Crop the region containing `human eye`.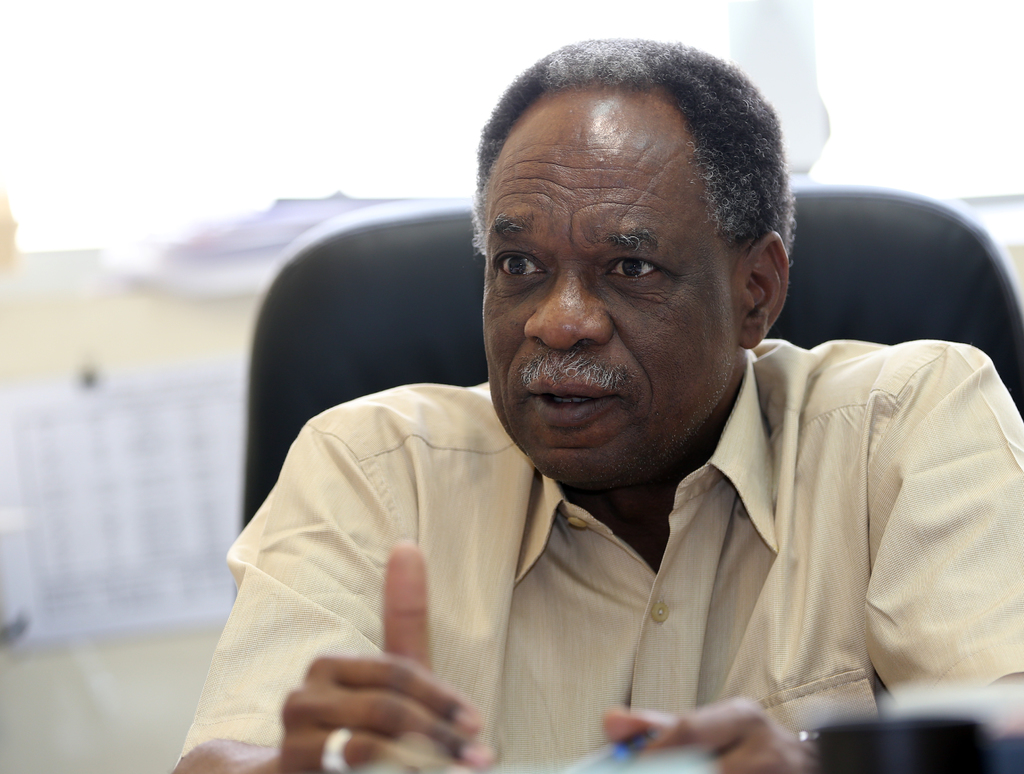
Crop region: Rect(488, 244, 546, 287).
